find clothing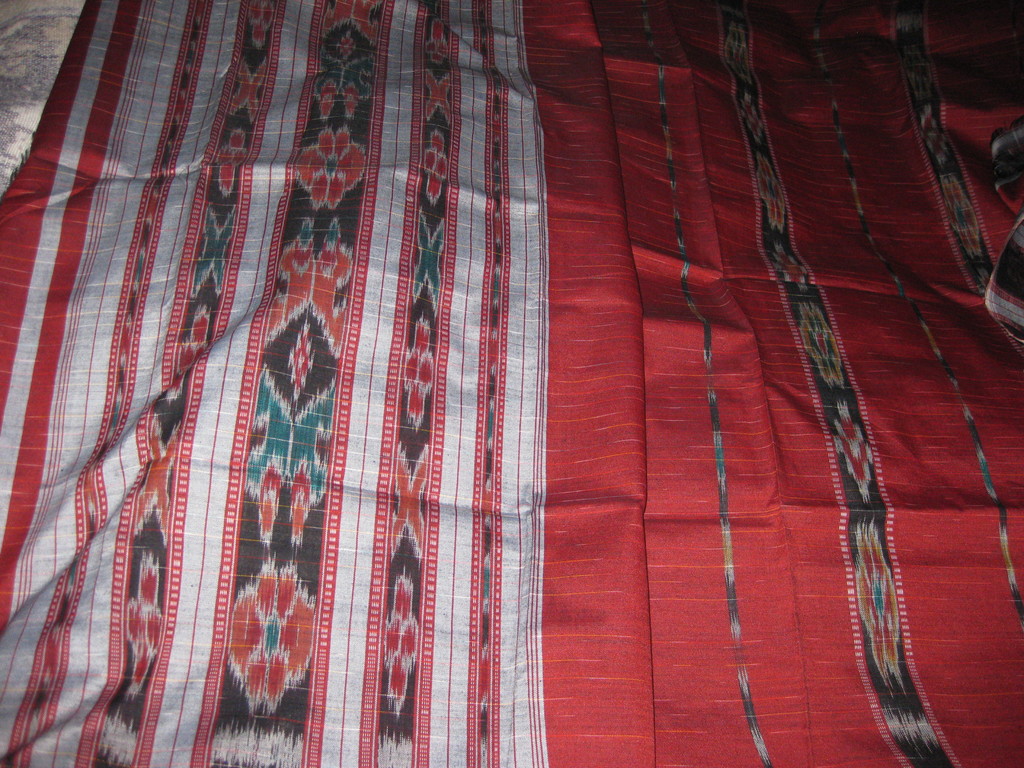
[0,1,1023,766]
